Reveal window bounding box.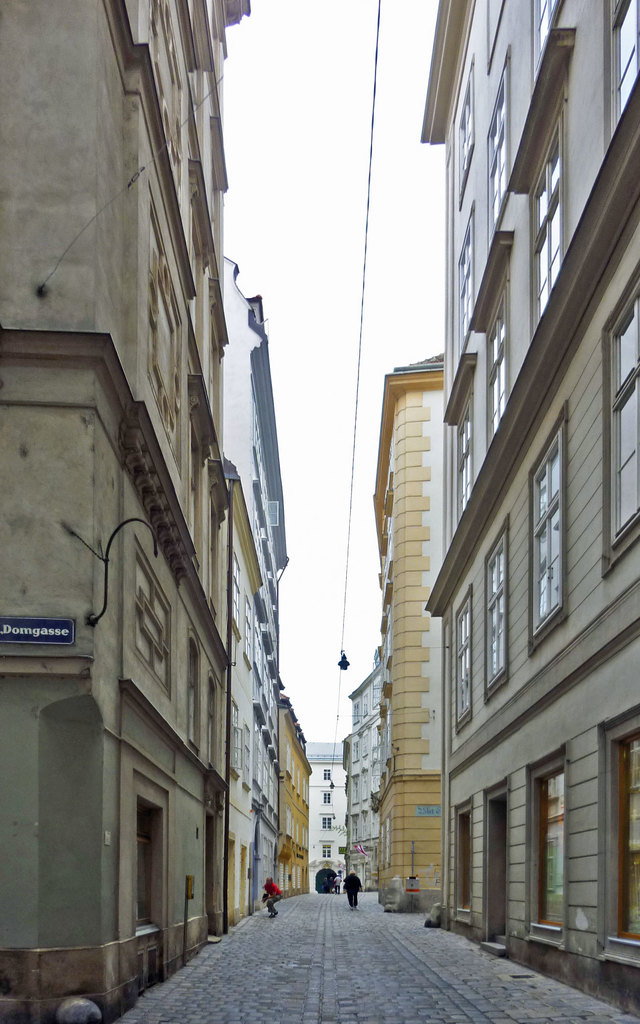
Revealed: bbox=(324, 767, 331, 781).
